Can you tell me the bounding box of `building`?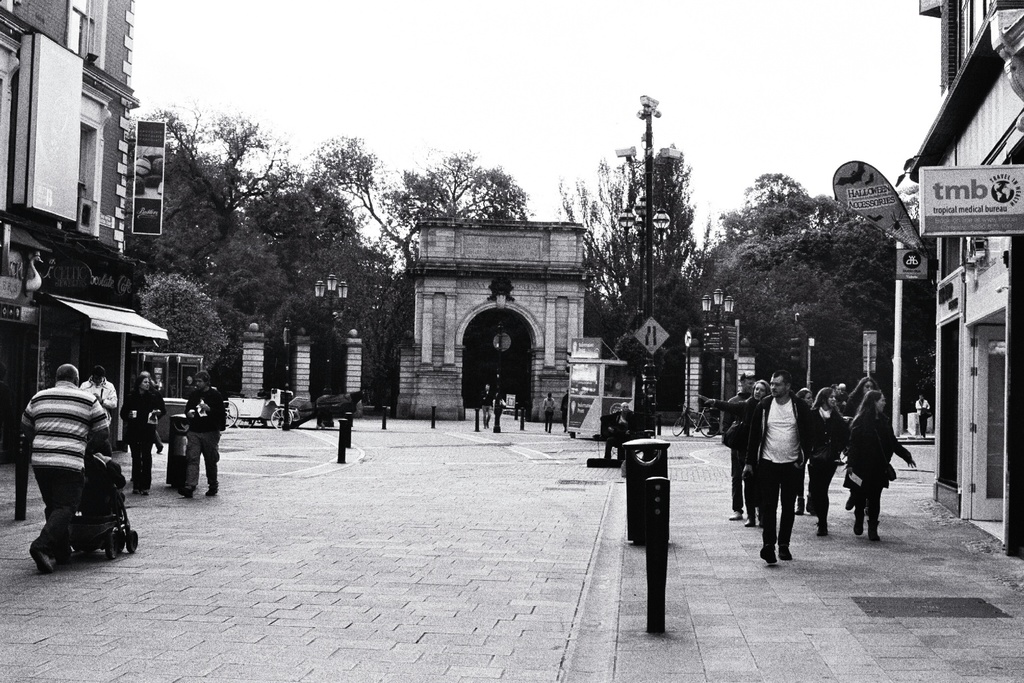
crop(0, 0, 143, 467).
